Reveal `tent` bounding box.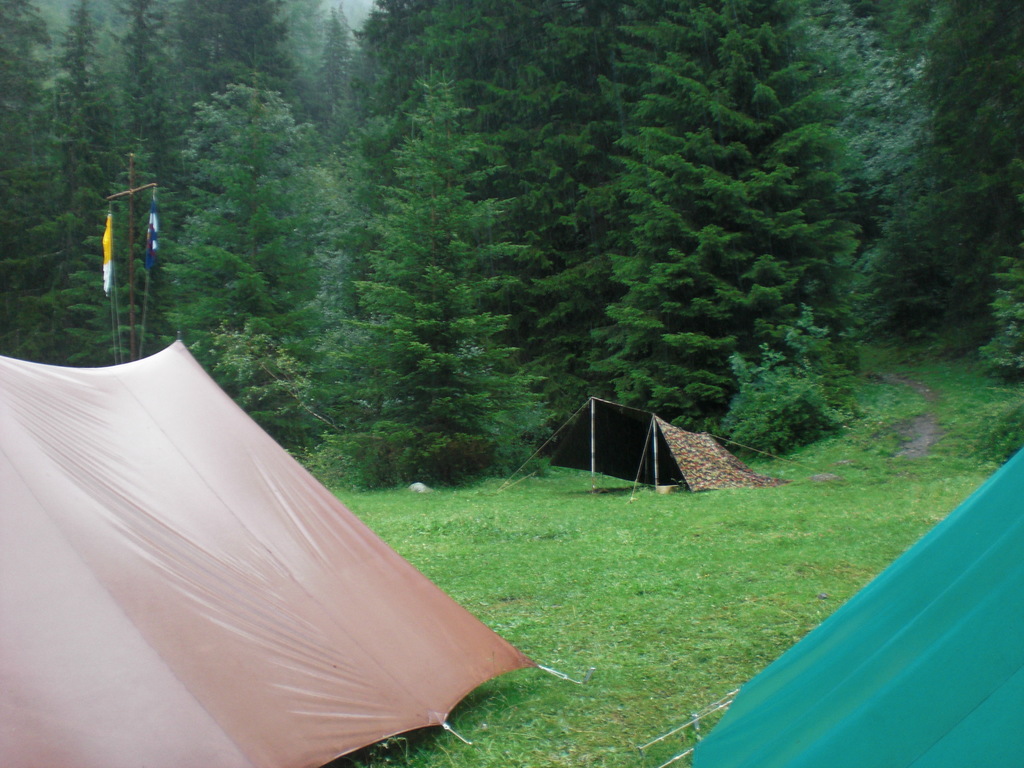
Revealed: x1=499 y1=394 x2=796 y2=493.
